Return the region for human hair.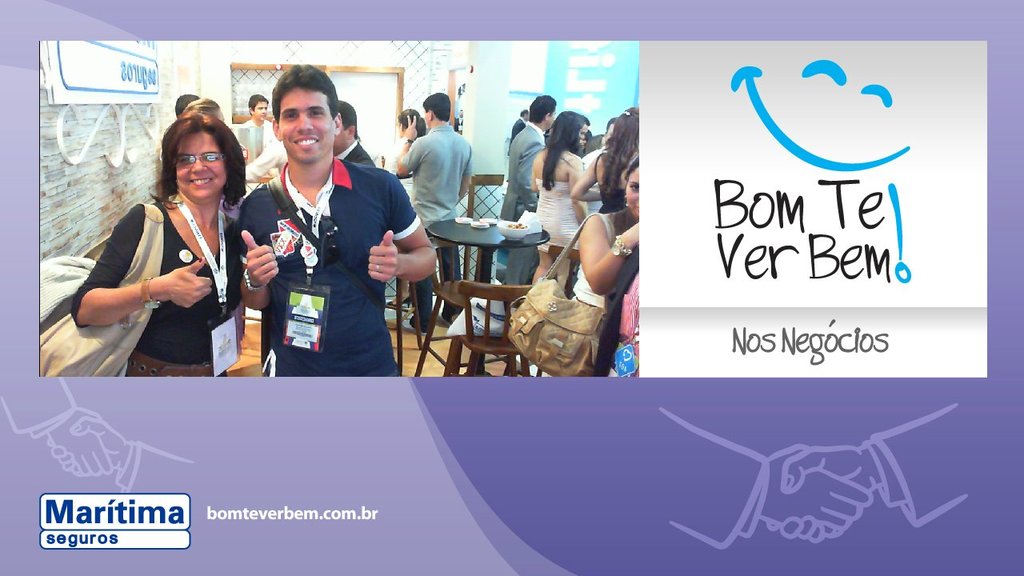
270,58,338,135.
